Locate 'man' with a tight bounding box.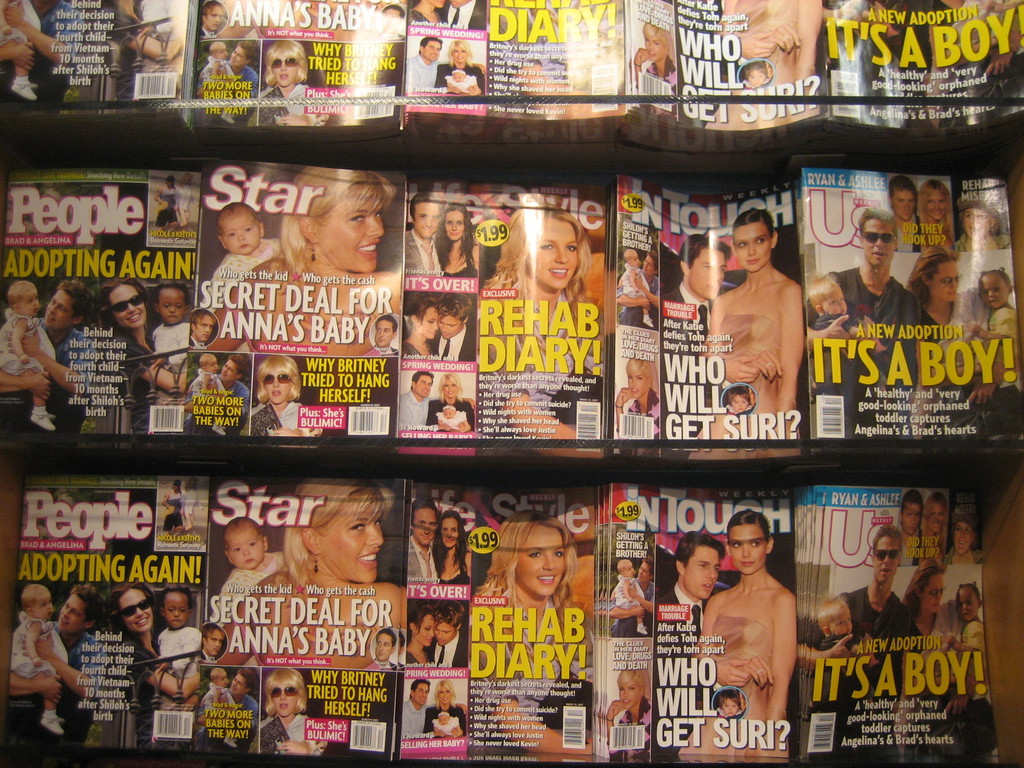
box=[659, 232, 749, 336].
